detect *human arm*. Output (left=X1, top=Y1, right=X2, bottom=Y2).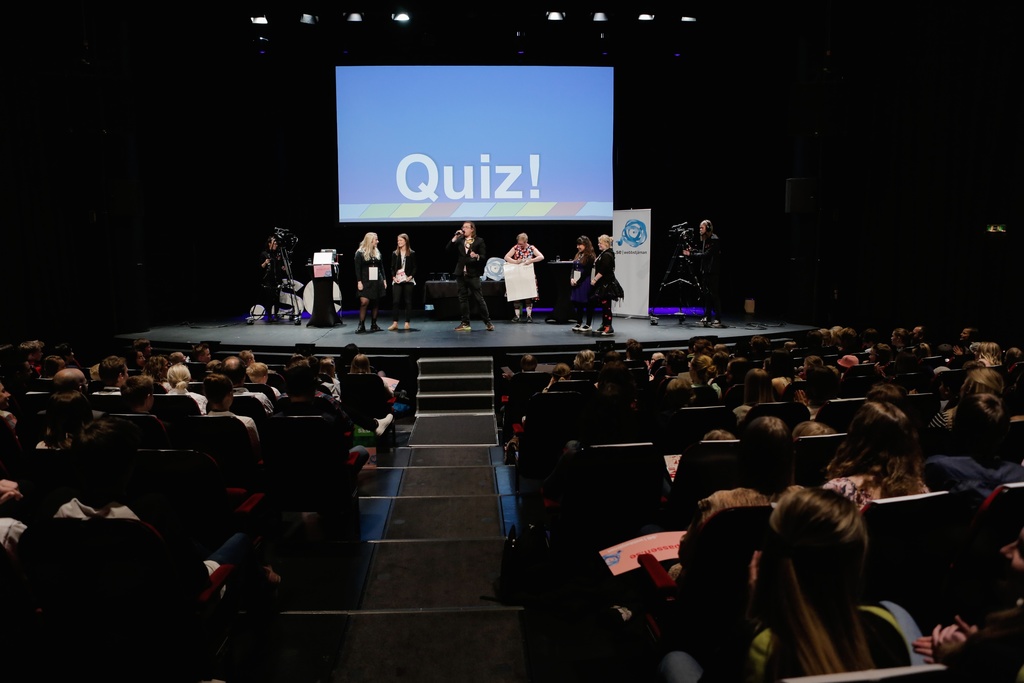
(left=927, top=619, right=979, bottom=666).
